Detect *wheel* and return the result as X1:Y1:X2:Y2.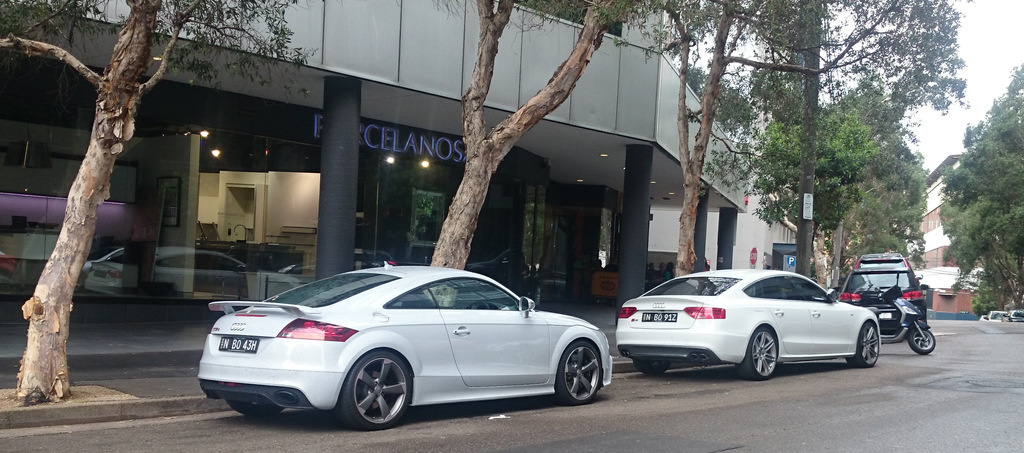
736:329:778:383.
